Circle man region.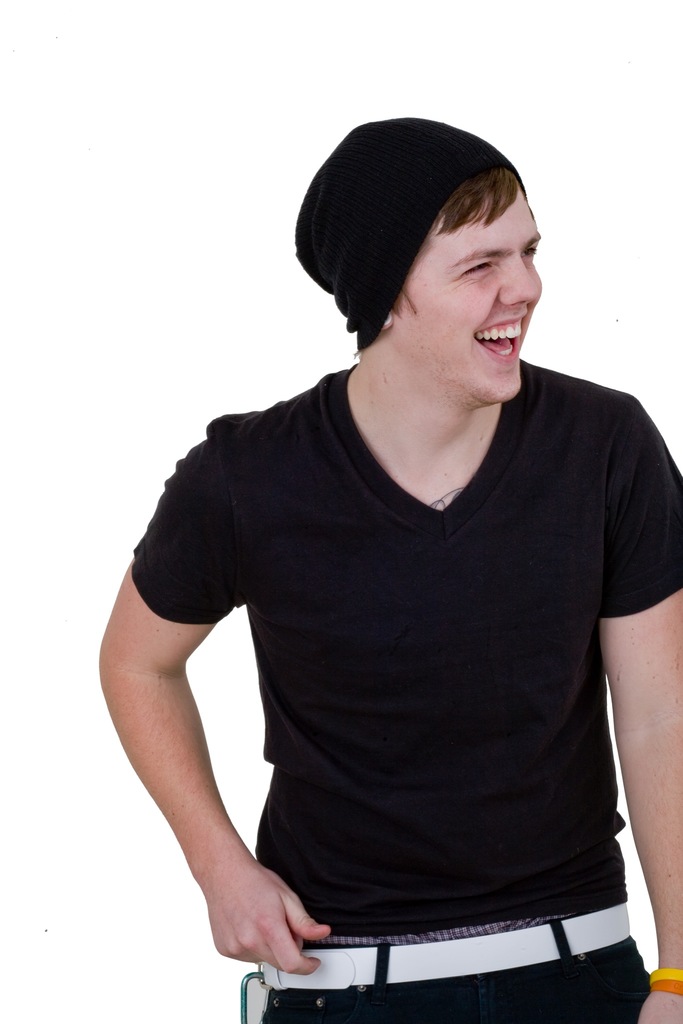
Region: (x1=99, y1=84, x2=670, y2=1004).
